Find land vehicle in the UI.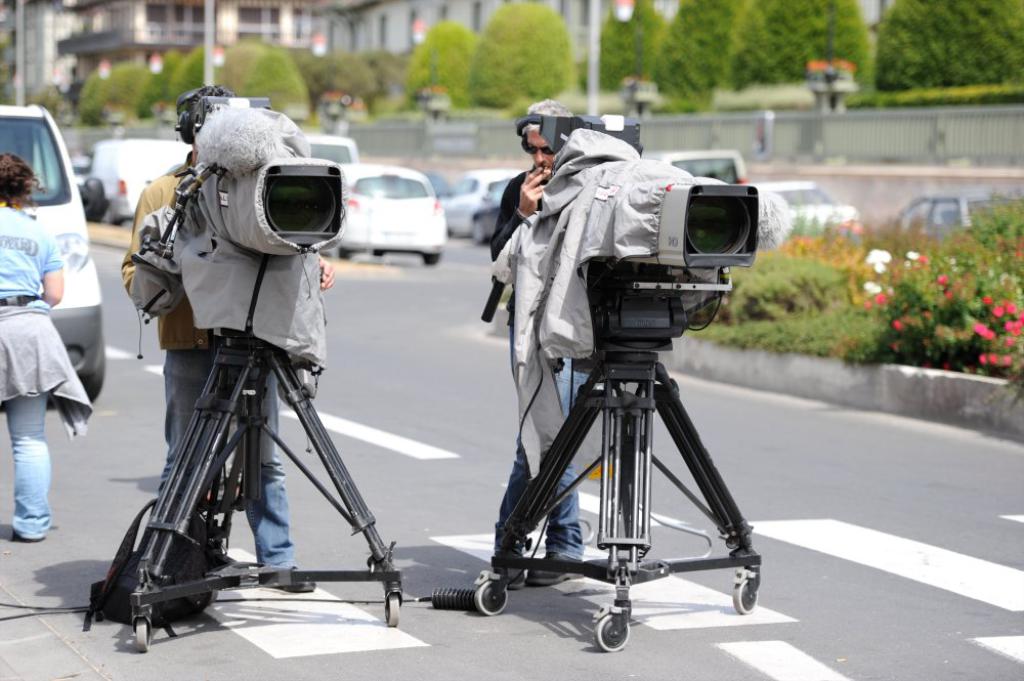
UI element at x1=337, y1=151, x2=476, y2=261.
